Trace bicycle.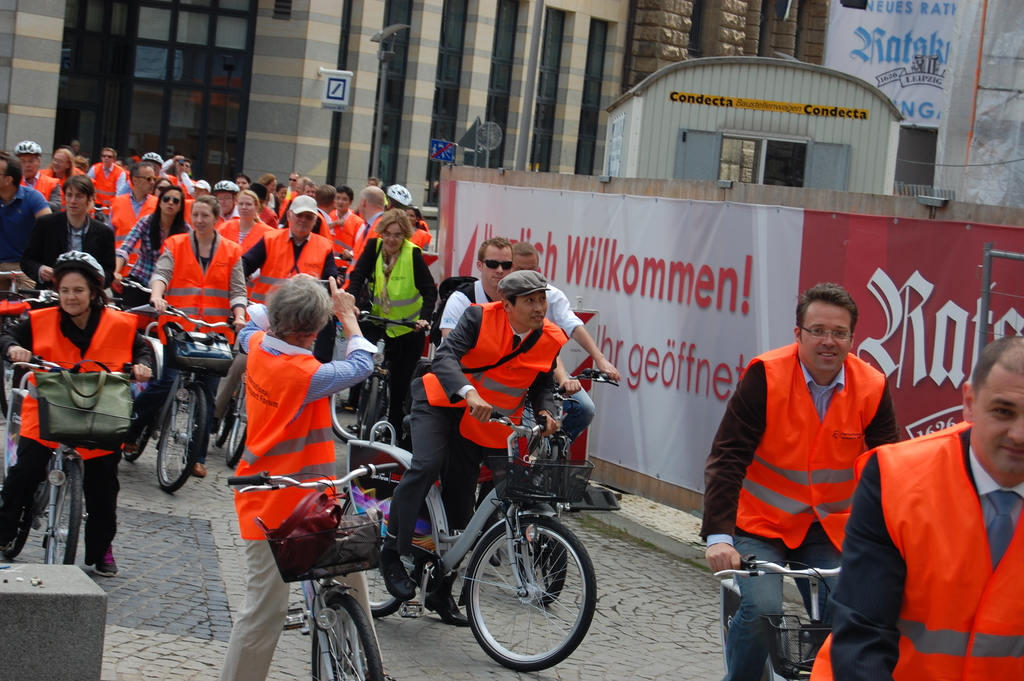
Traced to <region>117, 299, 243, 495</region>.
